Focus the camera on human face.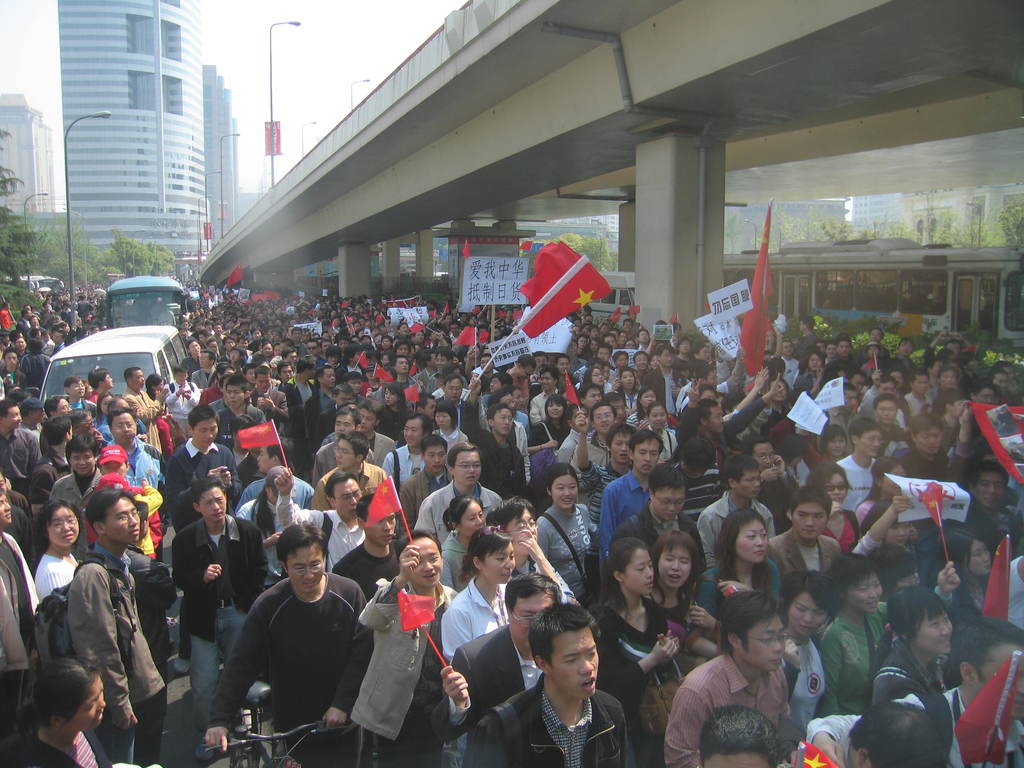
Focus region: left=366, top=515, right=394, bottom=542.
